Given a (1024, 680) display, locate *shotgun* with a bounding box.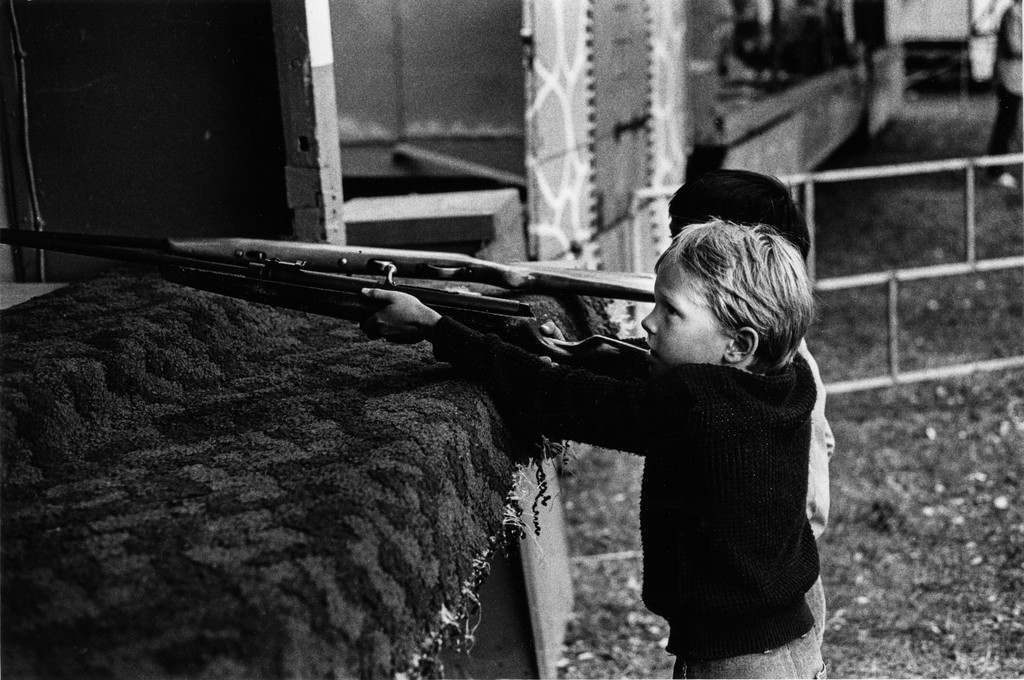
Located: x1=81, y1=186, x2=650, y2=410.
